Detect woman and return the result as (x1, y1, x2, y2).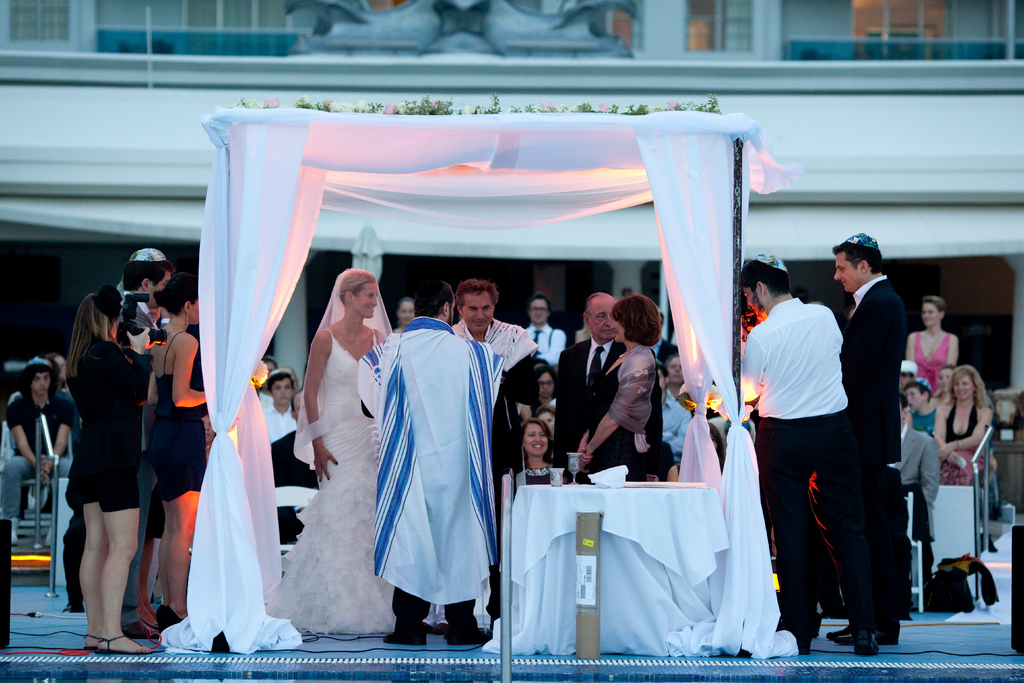
(6, 354, 76, 531).
